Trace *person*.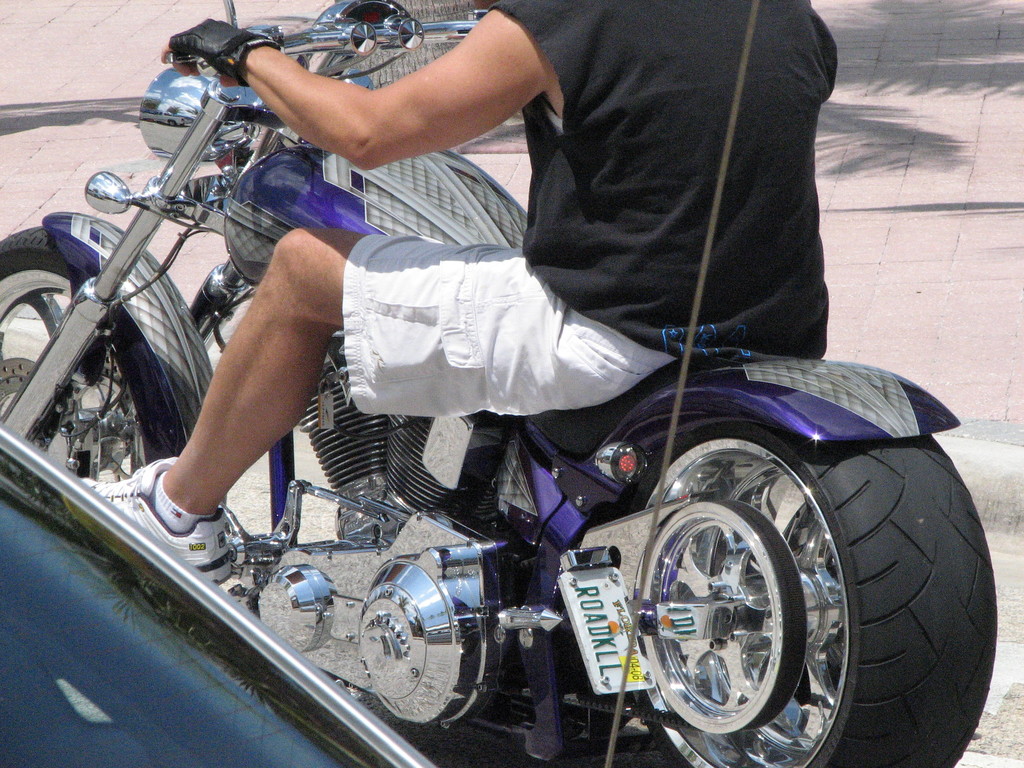
Traced to left=86, top=0, right=828, bottom=585.
